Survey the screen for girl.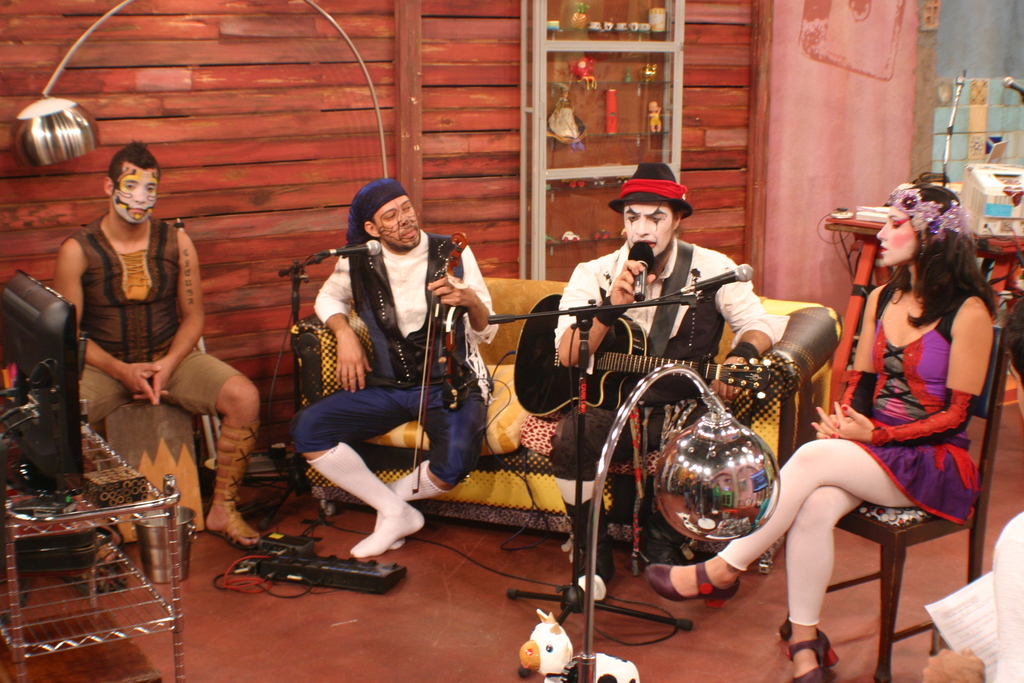
Survey found: (x1=646, y1=161, x2=999, y2=682).
